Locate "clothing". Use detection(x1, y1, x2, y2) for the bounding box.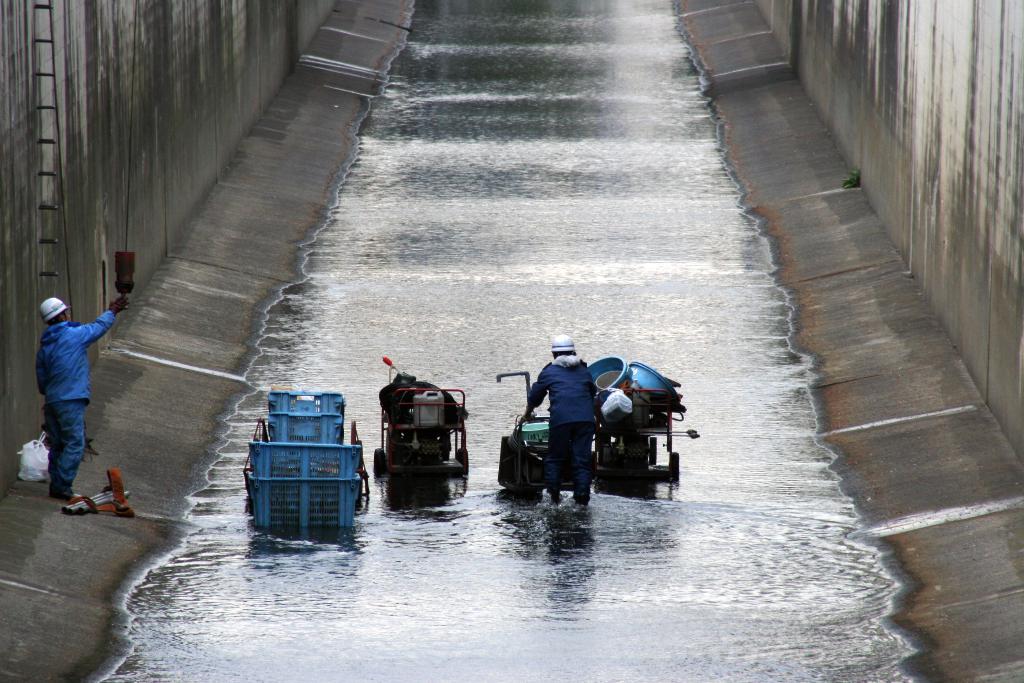
detection(37, 306, 113, 495).
